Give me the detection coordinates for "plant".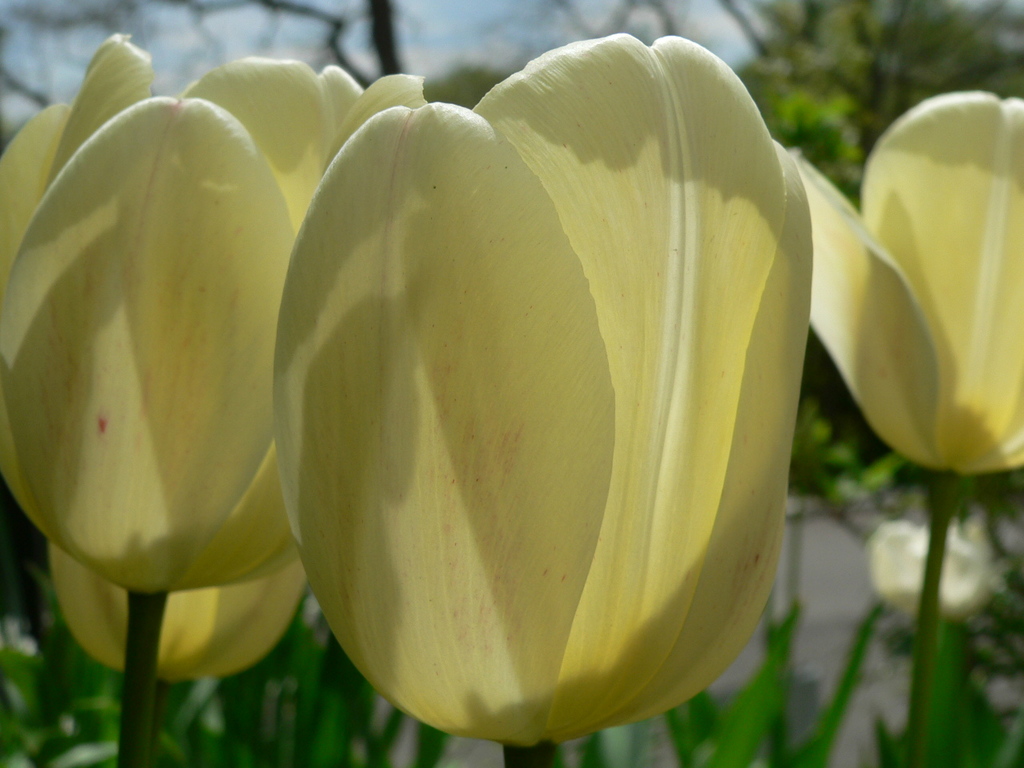
14 0 1023 767.
